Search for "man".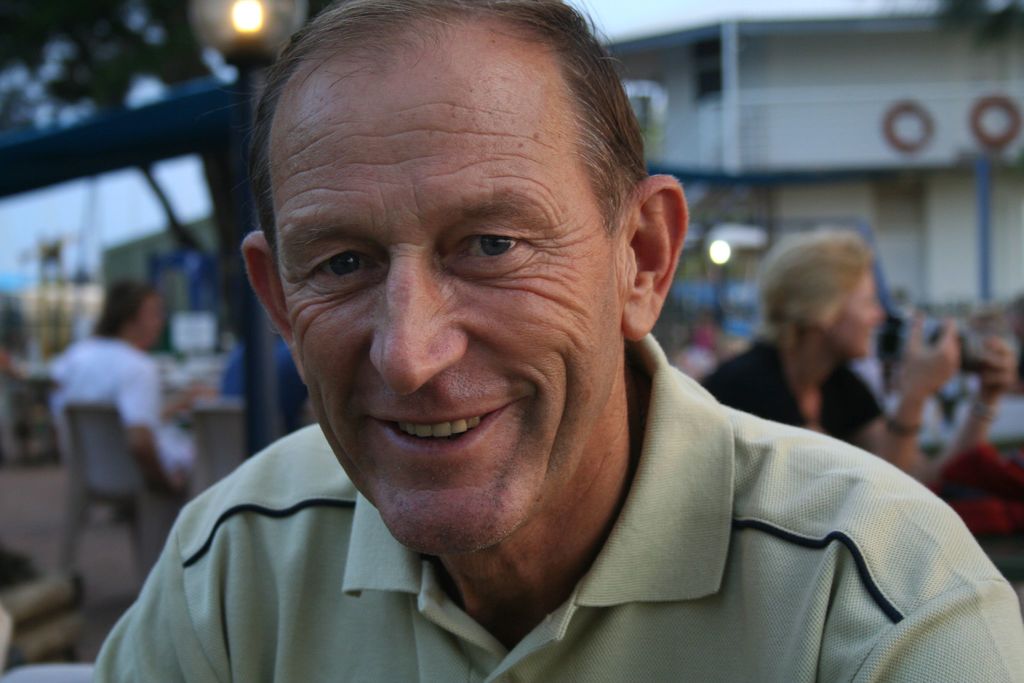
Found at BBox(60, 268, 203, 489).
